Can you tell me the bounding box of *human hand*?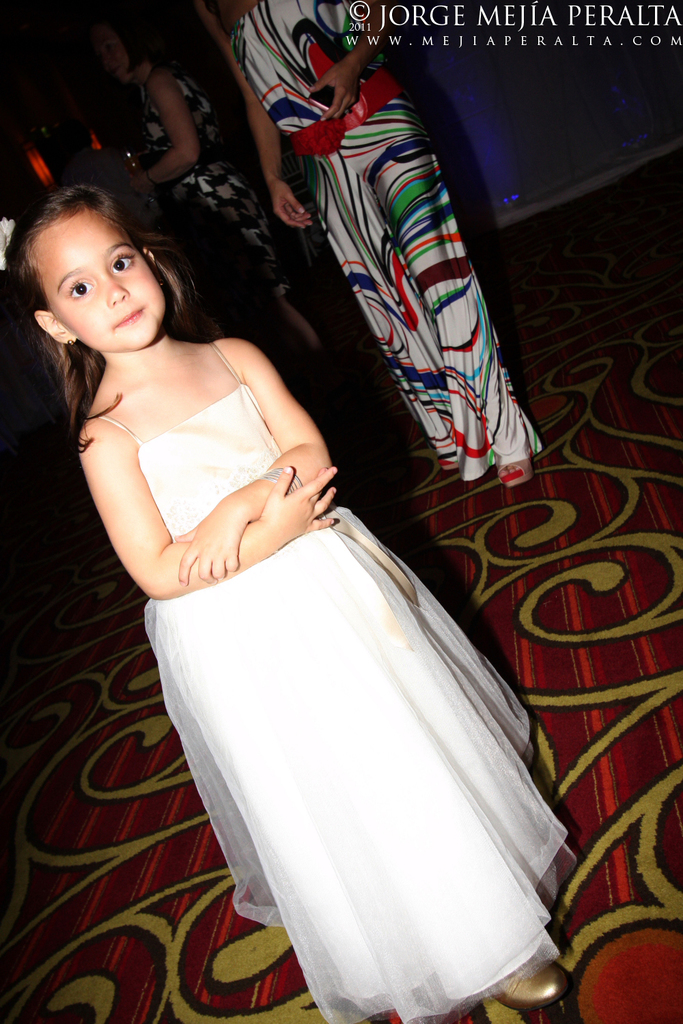
bbox=[173, 504, 245, 584].
